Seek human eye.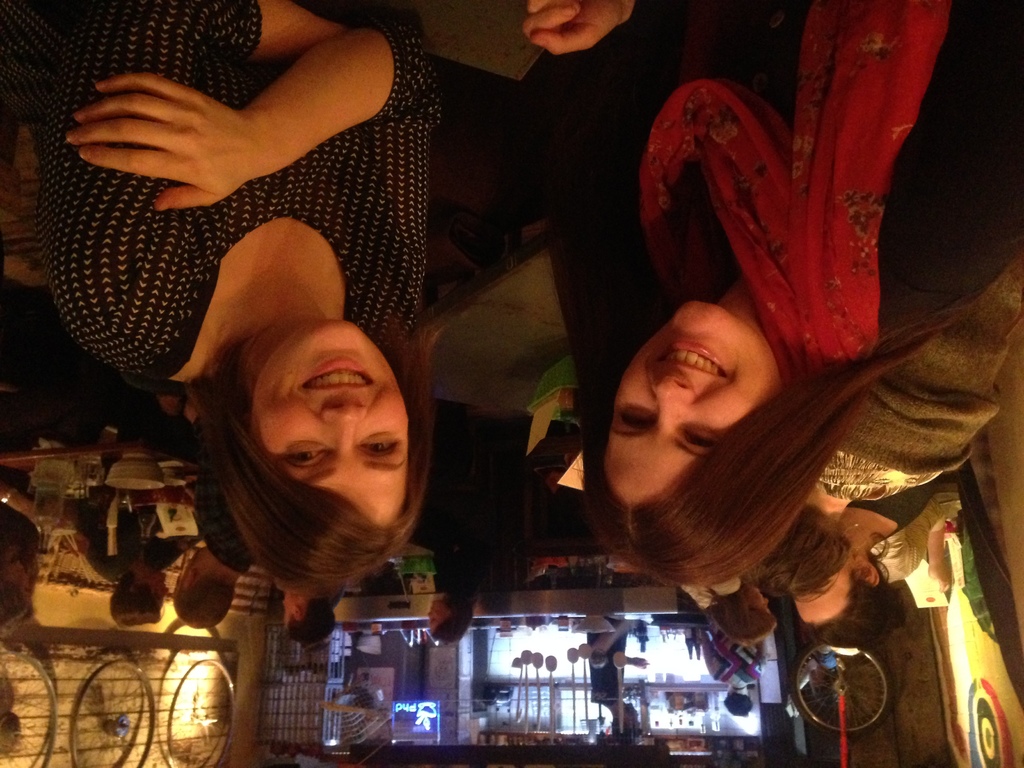
621, 408, 652, 431.
